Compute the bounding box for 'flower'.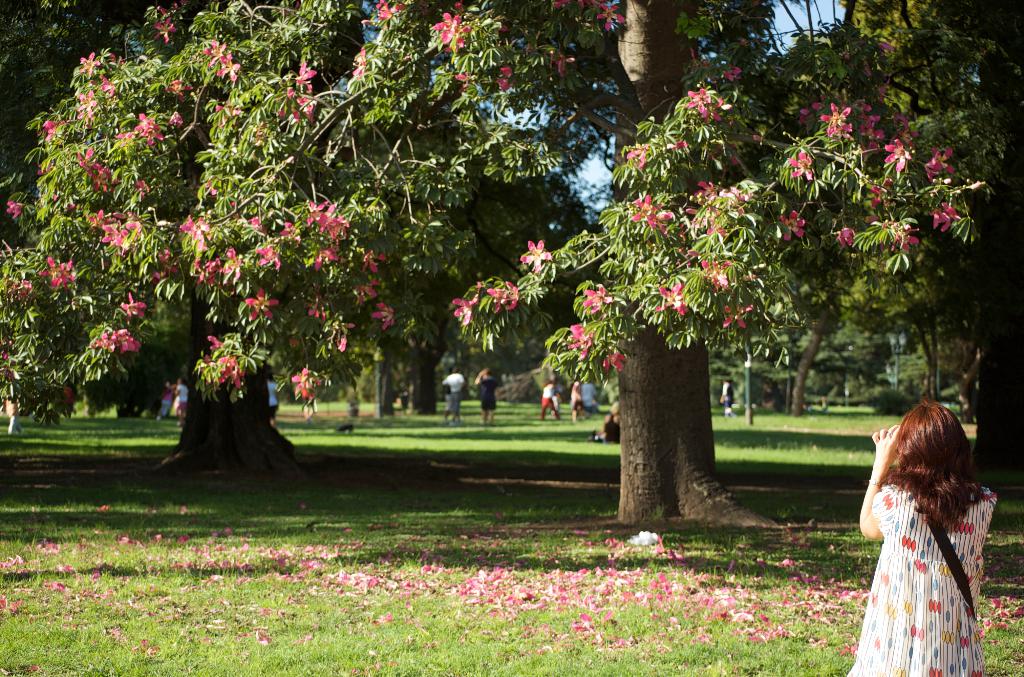
crop(454, 70, 470, 92).
